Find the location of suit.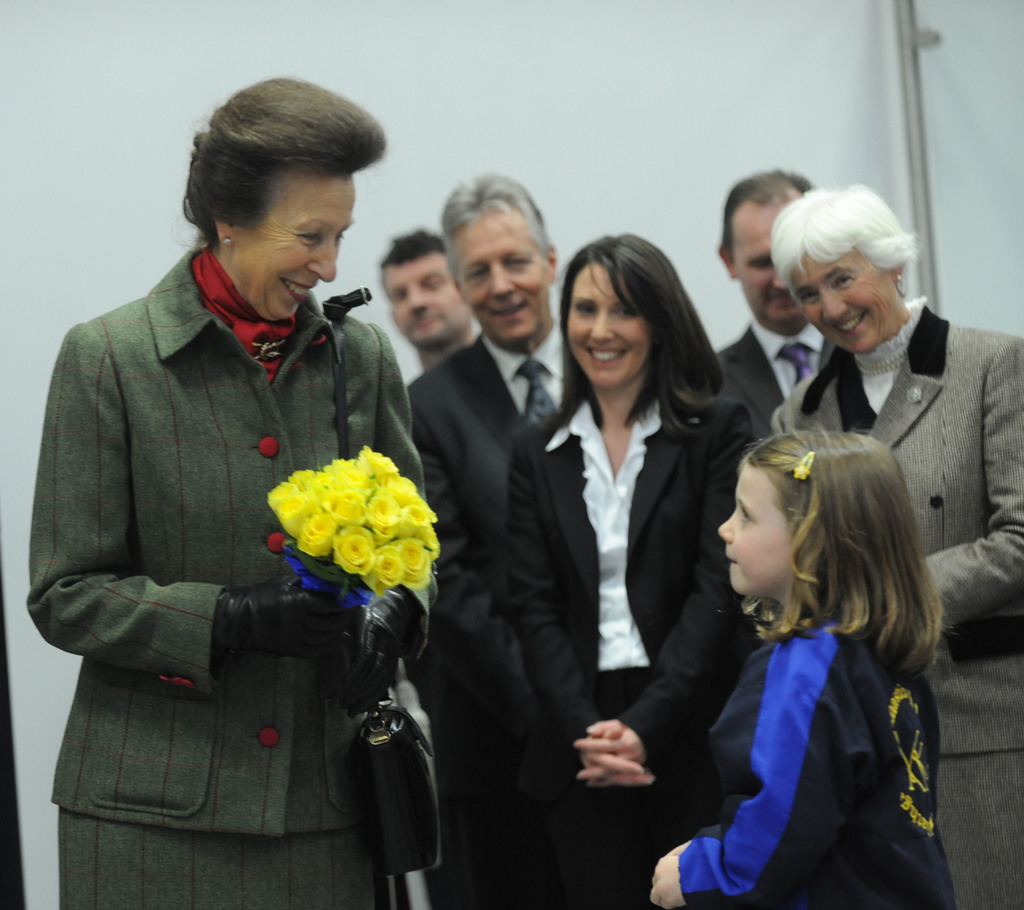
Location: bbox=(719, 318, 828, 444).
